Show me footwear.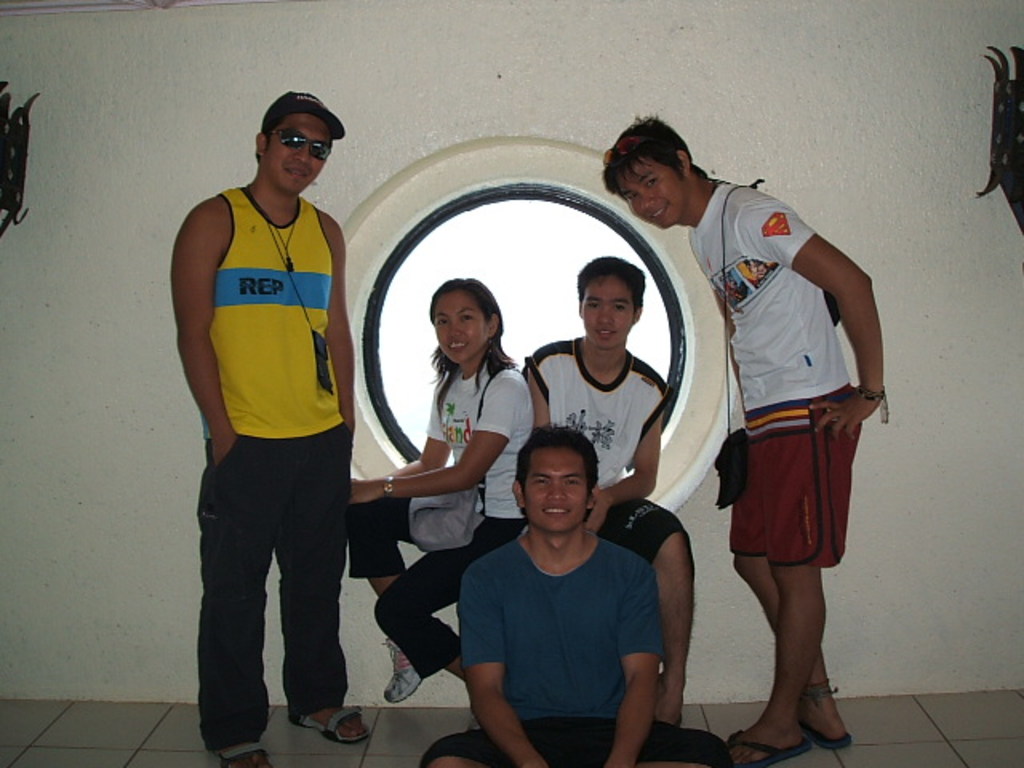
footwear is here: box=[806, 725, 856, 750].
